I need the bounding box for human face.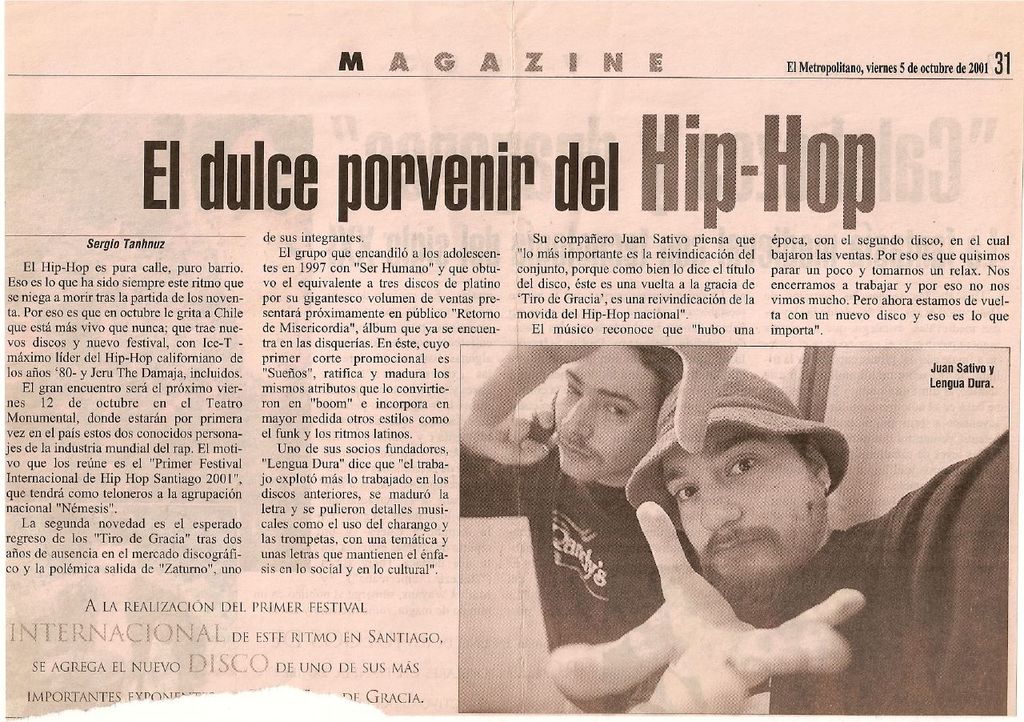
Here it is: 551 345 654 482.
